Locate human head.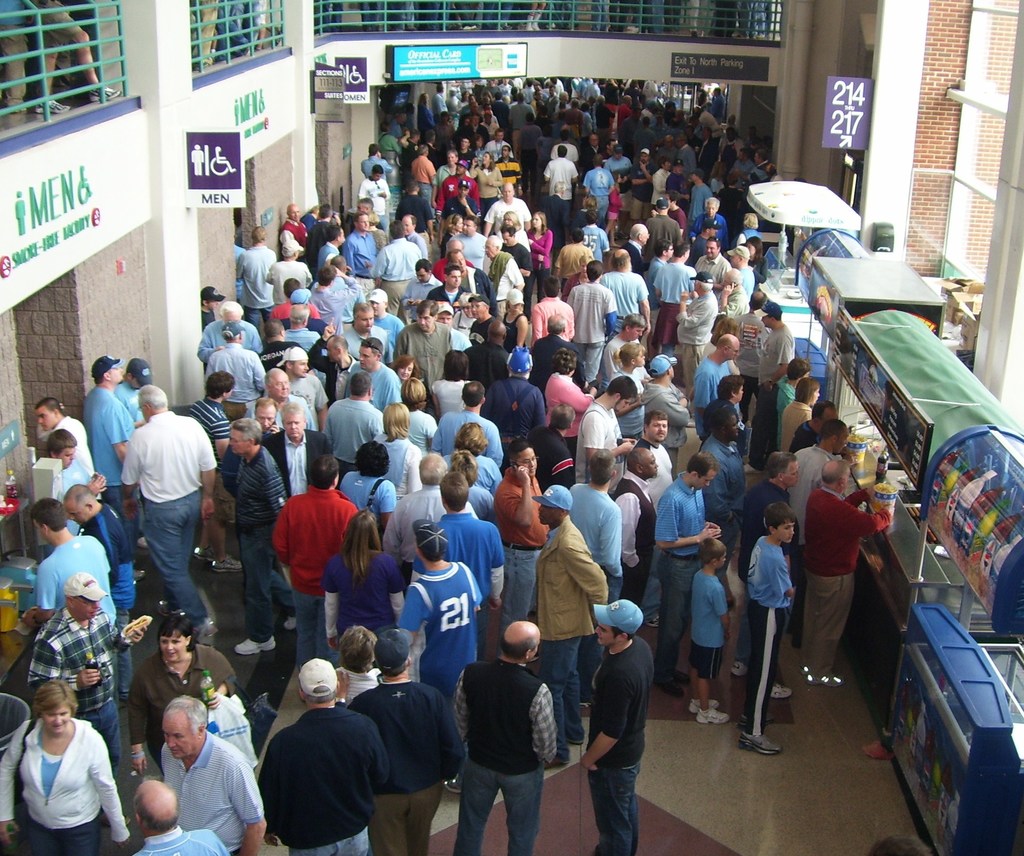
Bounding box: pyautogui.locateOnScreen(797, 377, 820, 408).
